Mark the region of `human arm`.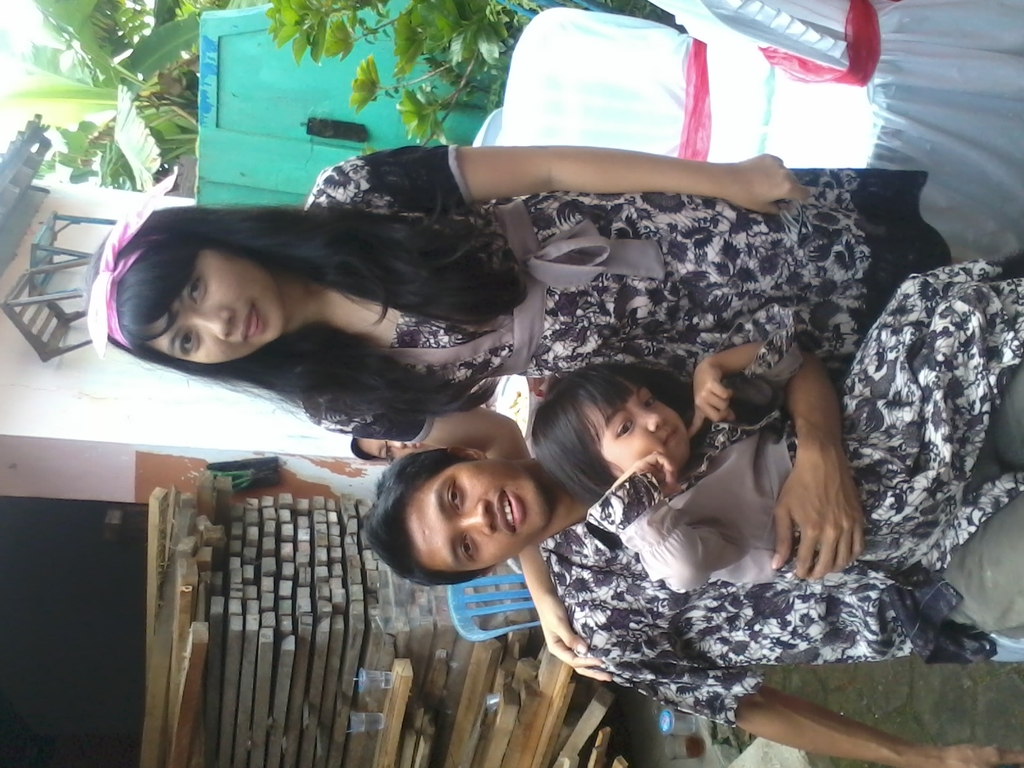
Region: bbox(577, 641, 1023, 767).
